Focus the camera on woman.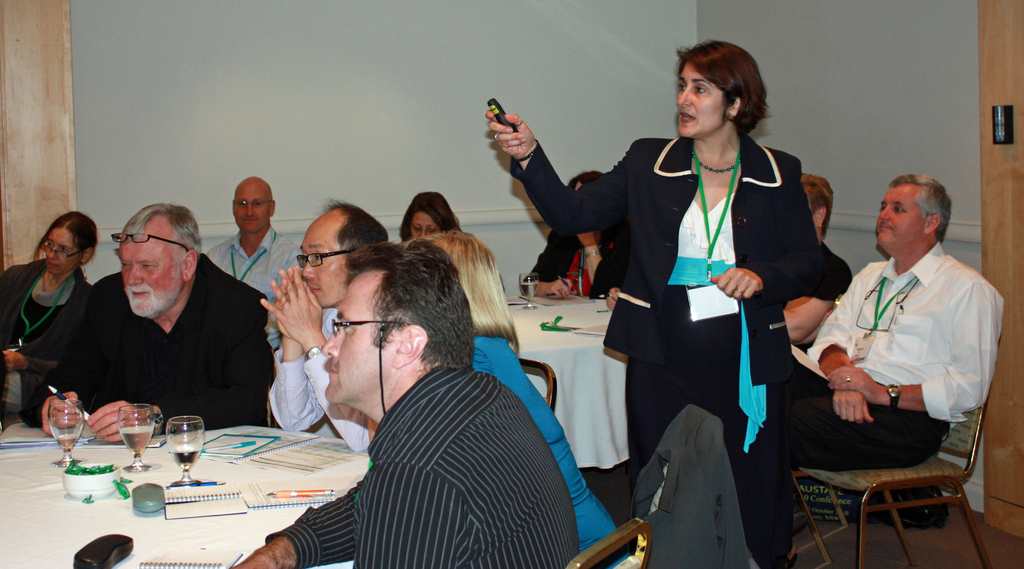
Focus region: {"left": 397, "top": 189, "right": 460, "bottom": 243}.
